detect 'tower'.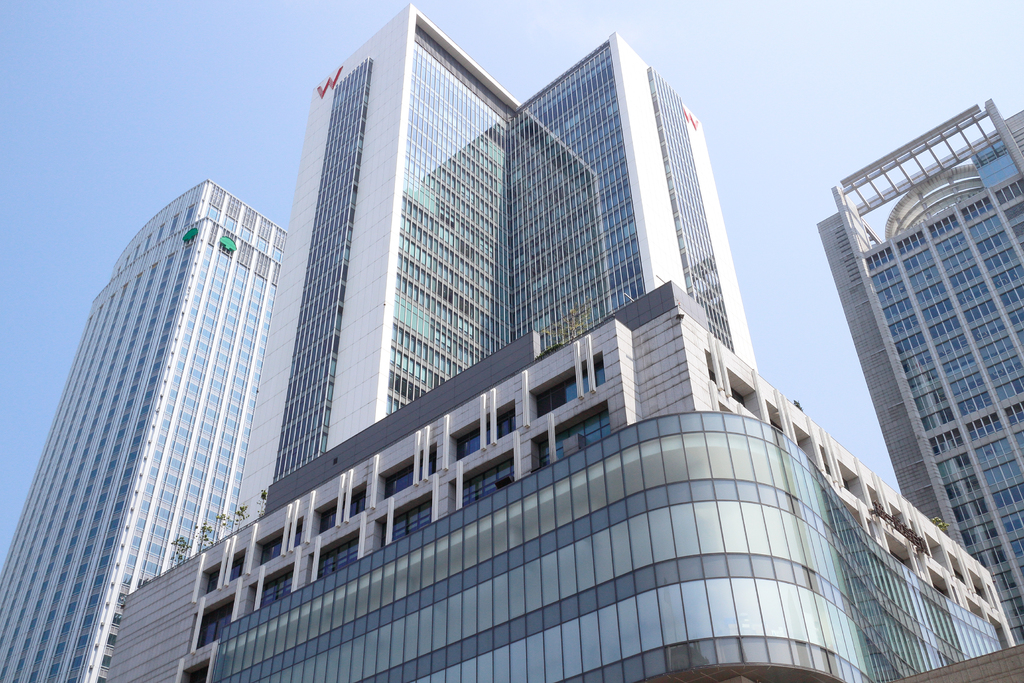
Detected at pyautogui.locateOnScreen(241, 6, 614, 507).
